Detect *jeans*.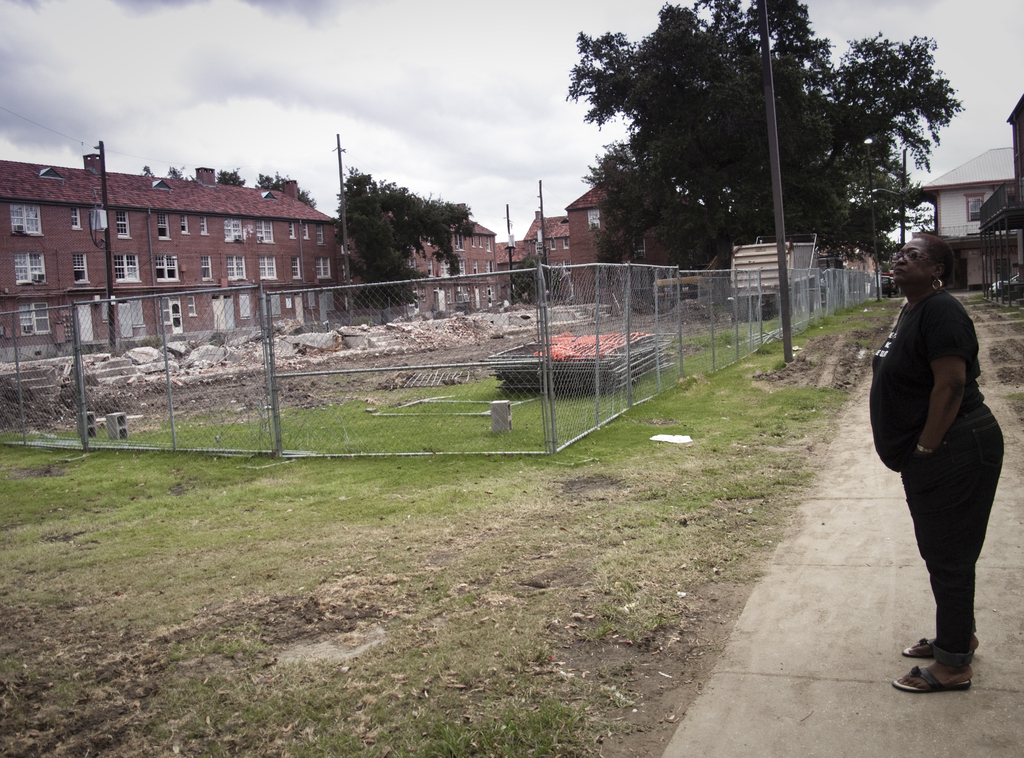
Detected at (905, 405, 1005, 677).
